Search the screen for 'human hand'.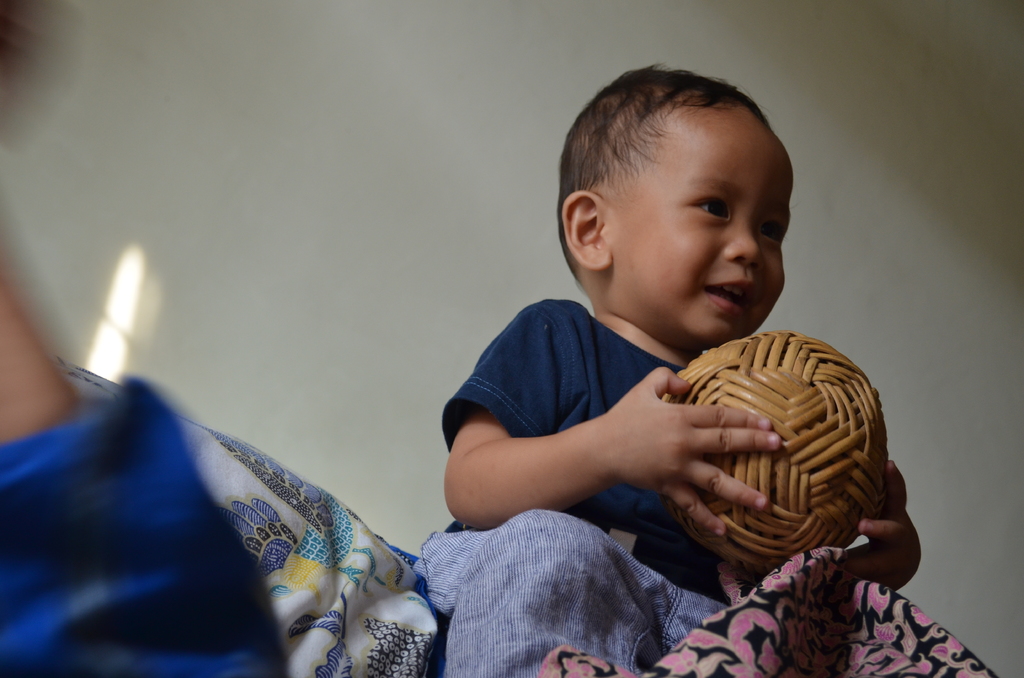
Found at box(580, 357, 751, 532).
